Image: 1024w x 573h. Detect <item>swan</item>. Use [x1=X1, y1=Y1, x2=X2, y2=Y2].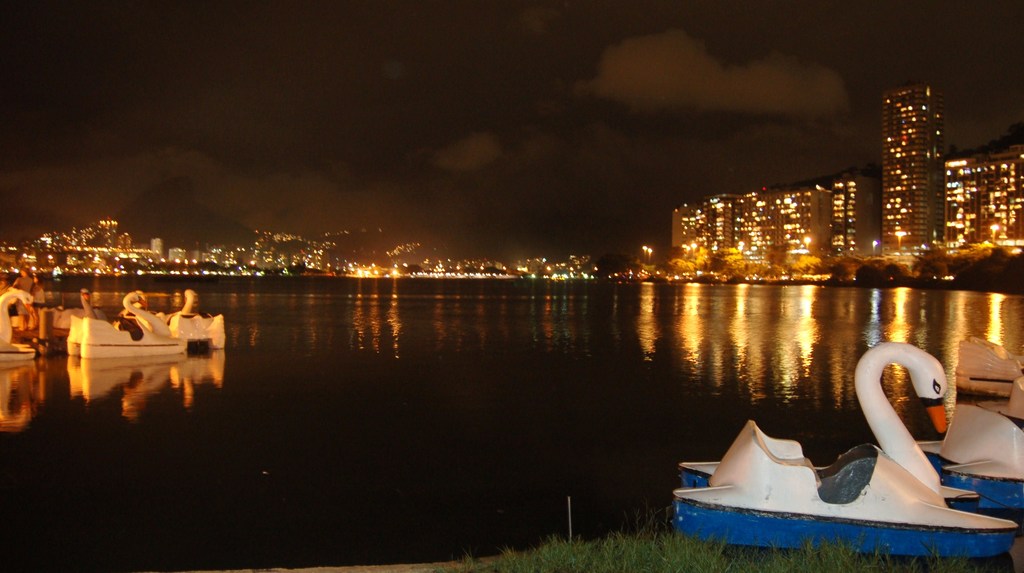
[x1=174, y1=284, x2=227, y2=339].
